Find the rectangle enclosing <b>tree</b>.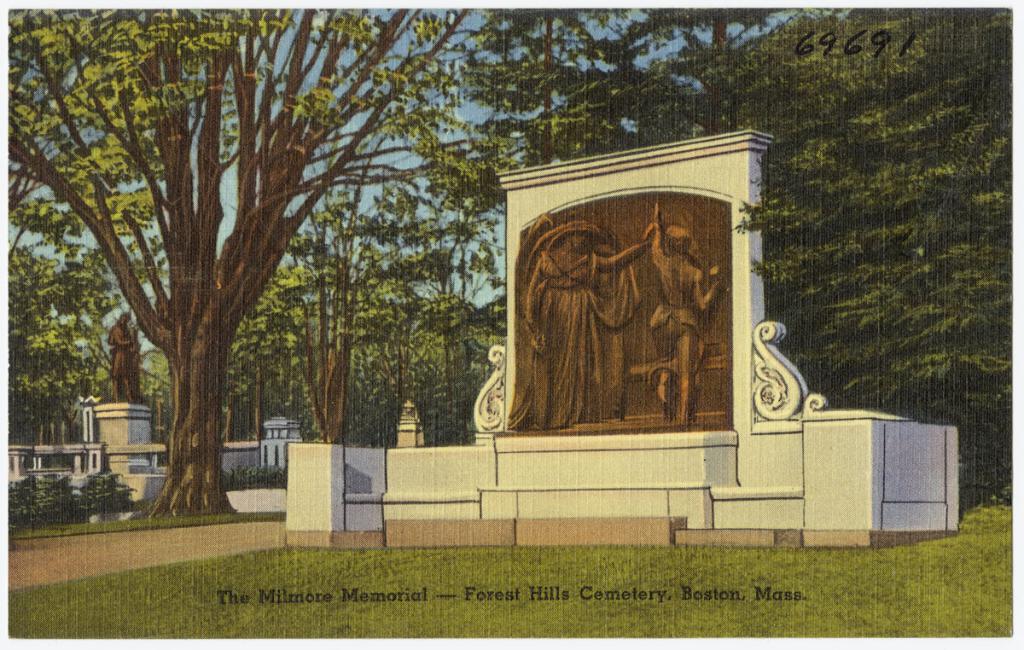
437:0:625:238.
